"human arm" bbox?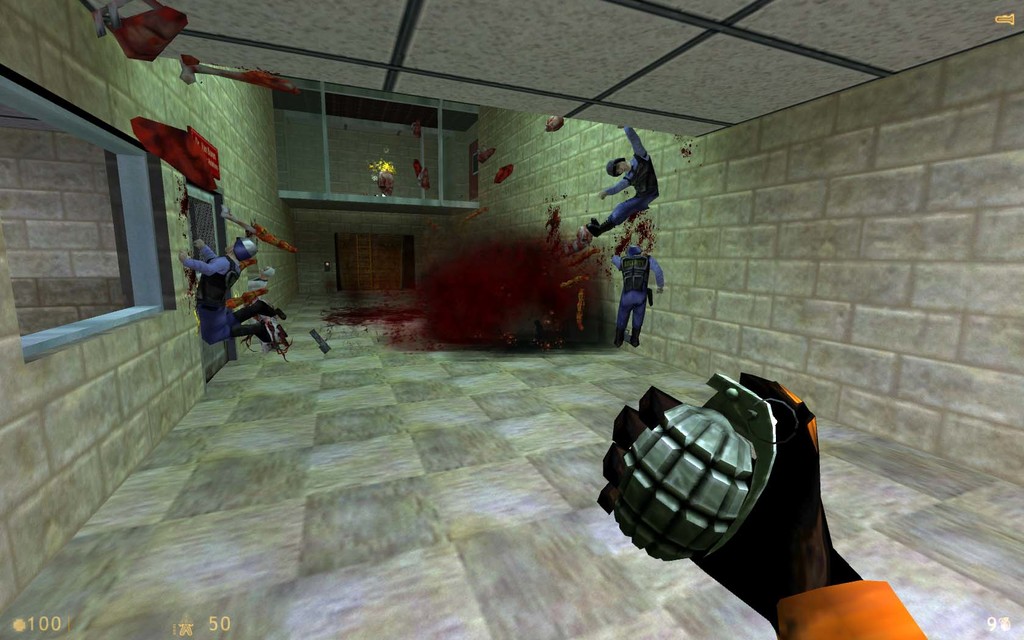
bbox=[646, 250, 660, 294]
